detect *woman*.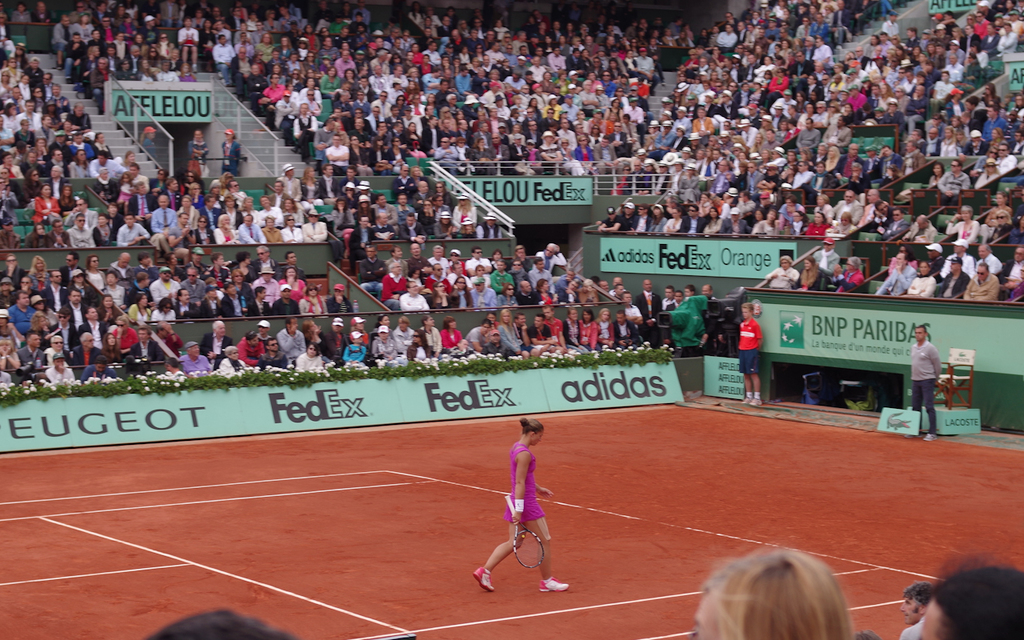
Detected at {"x1": 325, "y1": 66, "x2": 338, "y2": 94}.
